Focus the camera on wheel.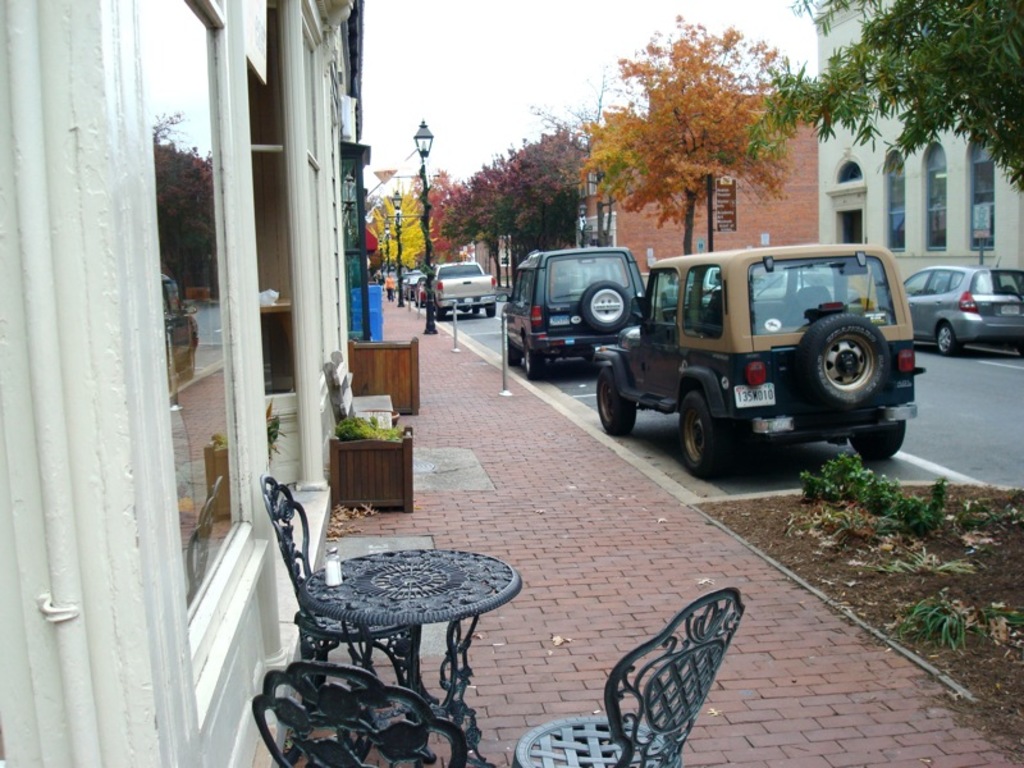
Focus region: [435,303,445,320].
